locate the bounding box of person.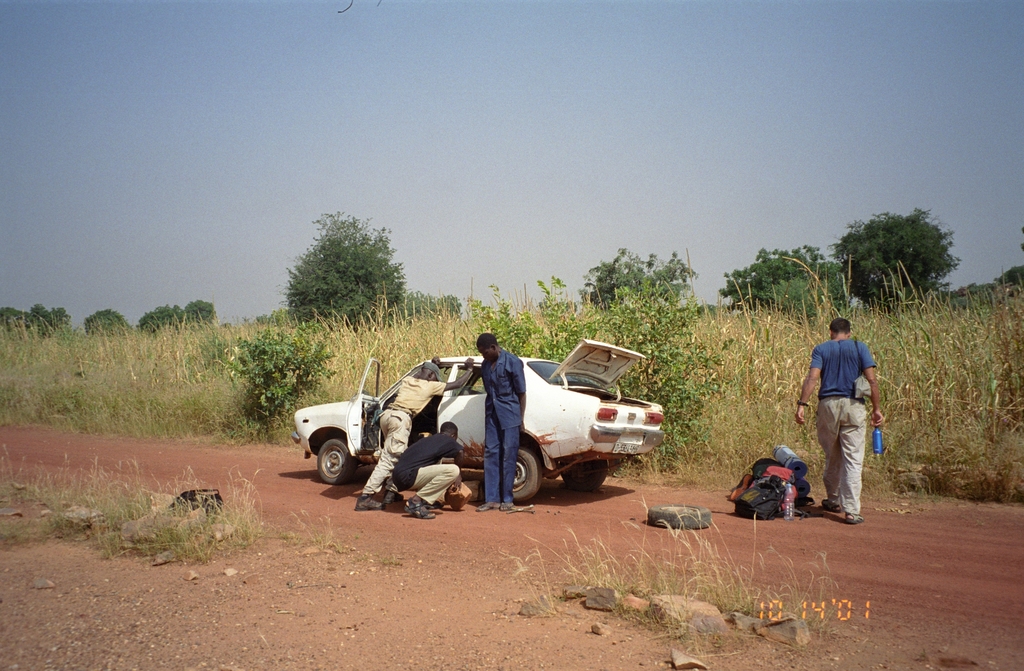
Bounding box: (477,329,532,505).
